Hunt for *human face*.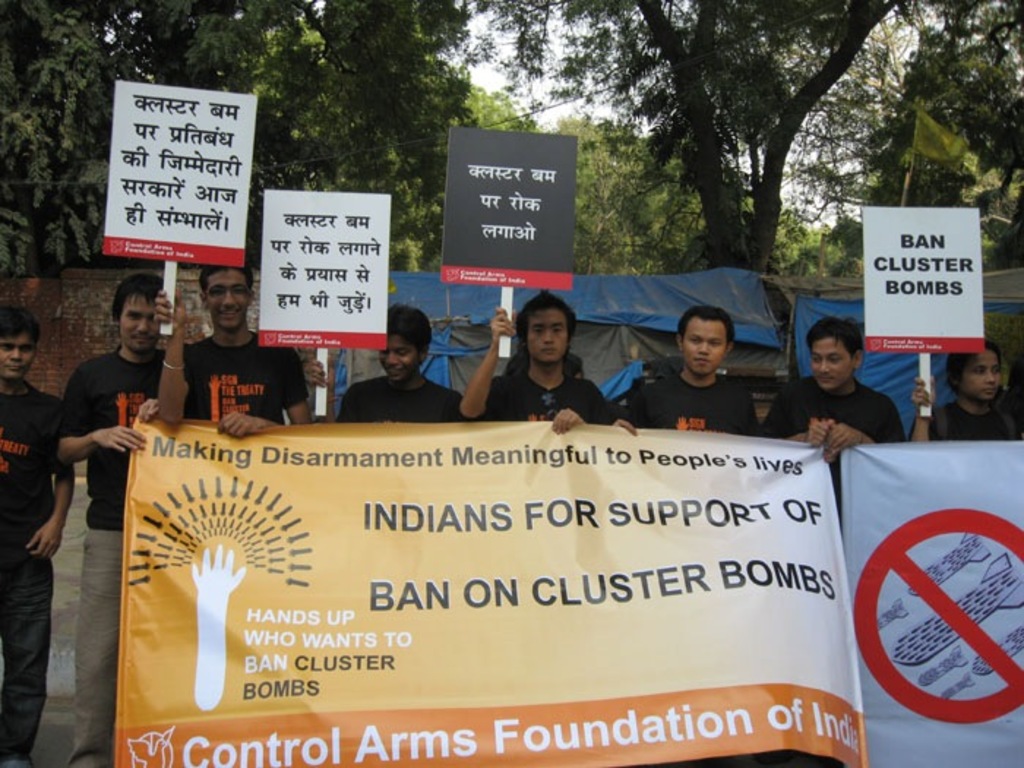
Hunted down at (x1=958, y1=345, x2=999, y2=401).
